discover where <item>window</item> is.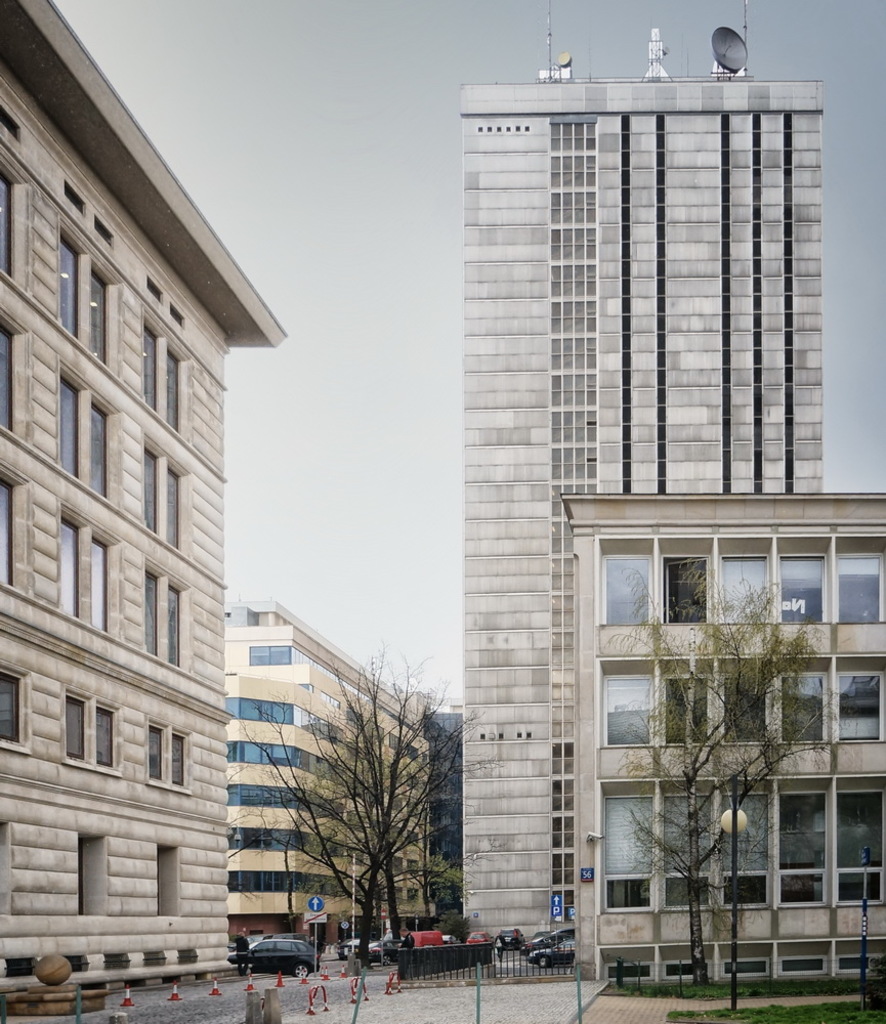
Discovered at (662,553,711,621).
